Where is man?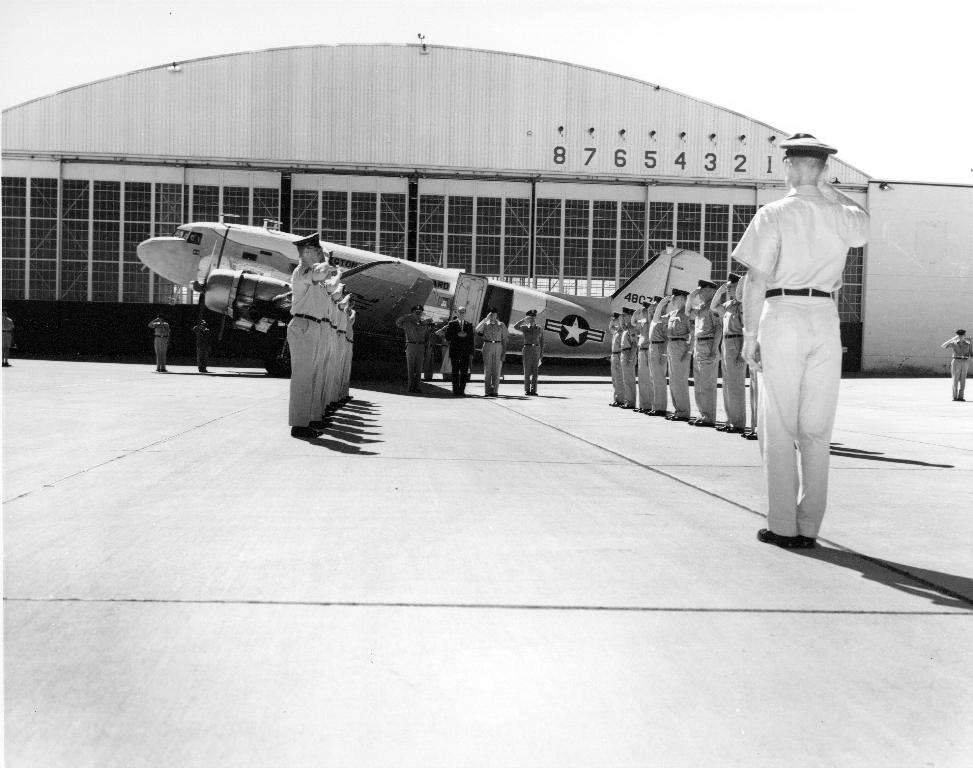
(193,320,212,375).
